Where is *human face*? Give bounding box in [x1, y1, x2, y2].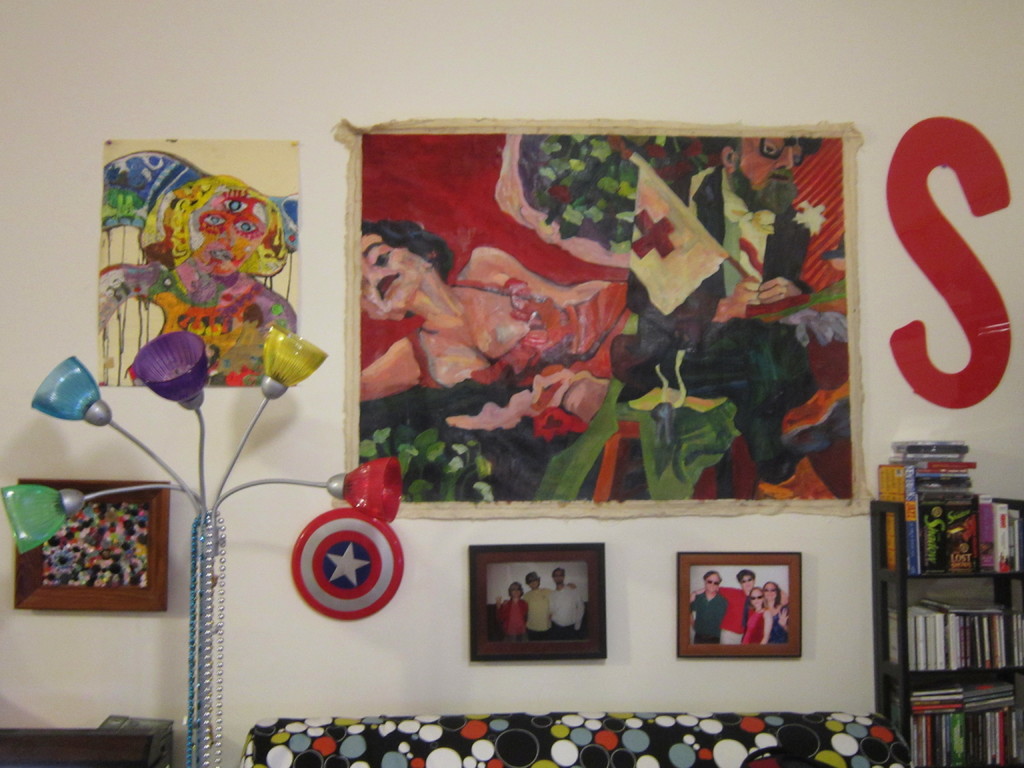
[191, 186, 267, 273].
